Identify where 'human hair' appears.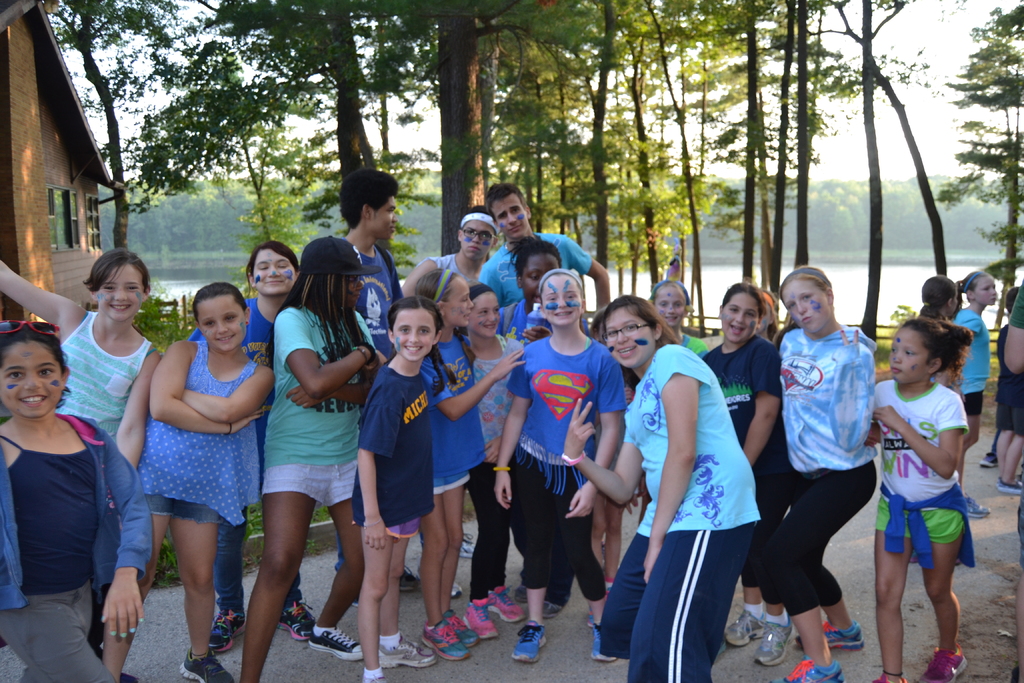
Appears at pyautogui.locateOnScreen(904, 317, 976, 391).
